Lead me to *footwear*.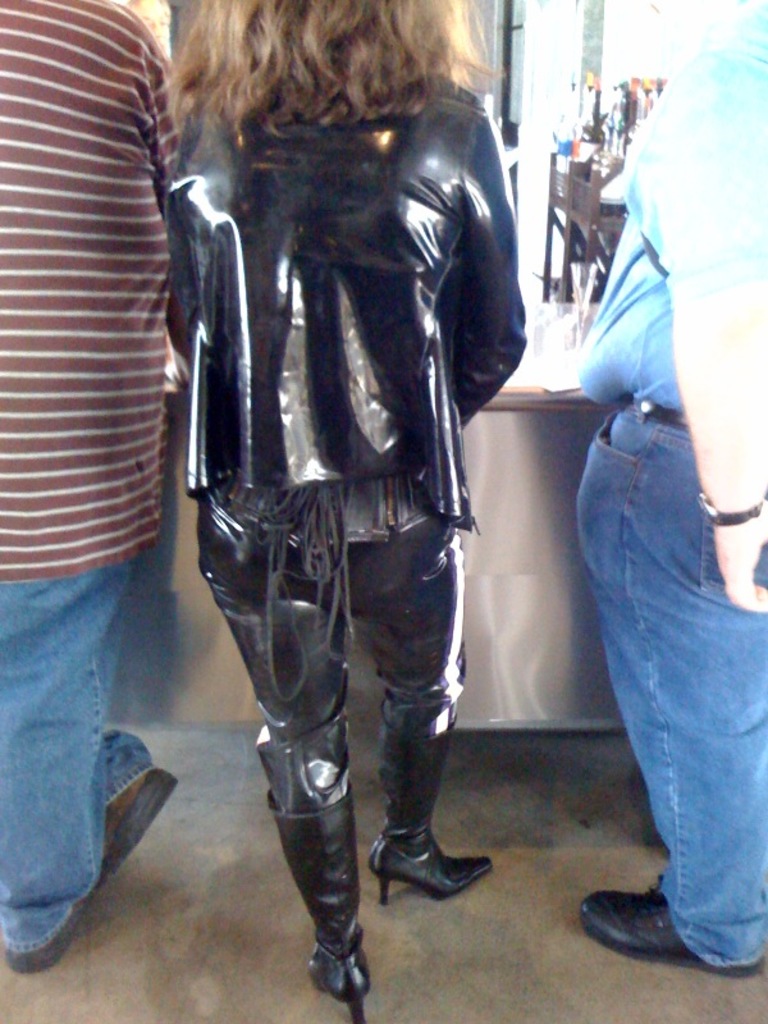
Lead to x1=589 y1=878 x2=767 y2=966.
